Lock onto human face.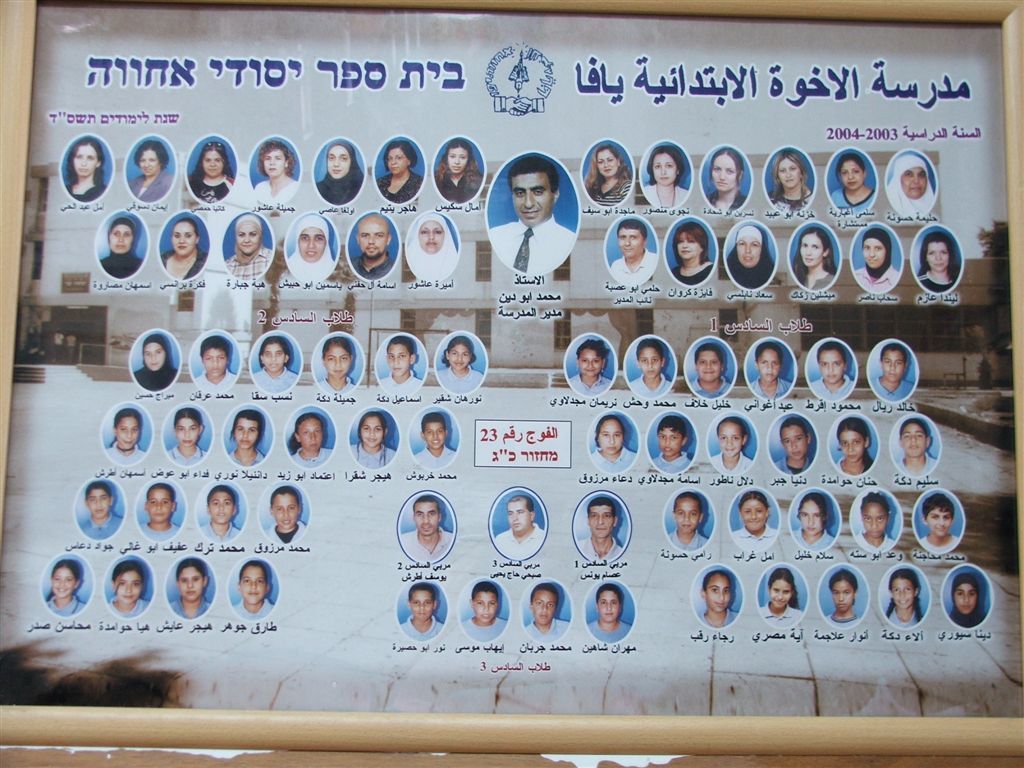
Locked: bbox(294, 415, 328, 454).
